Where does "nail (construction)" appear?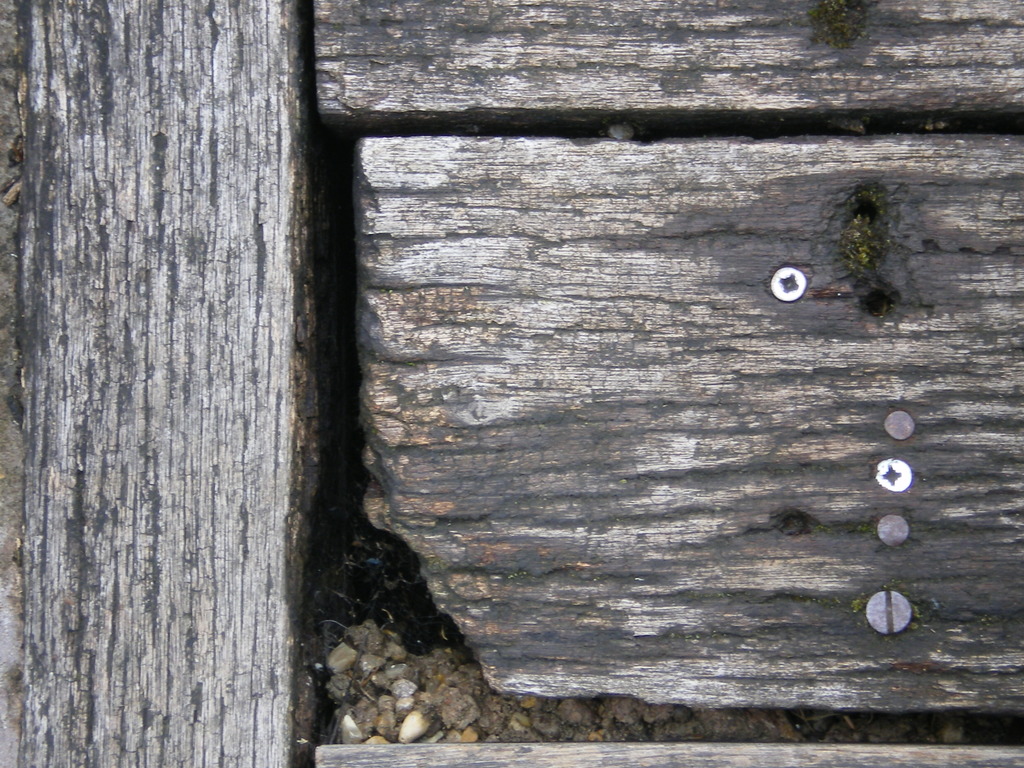
Appears at (left=775, top=267, right=804, bottom=304).
